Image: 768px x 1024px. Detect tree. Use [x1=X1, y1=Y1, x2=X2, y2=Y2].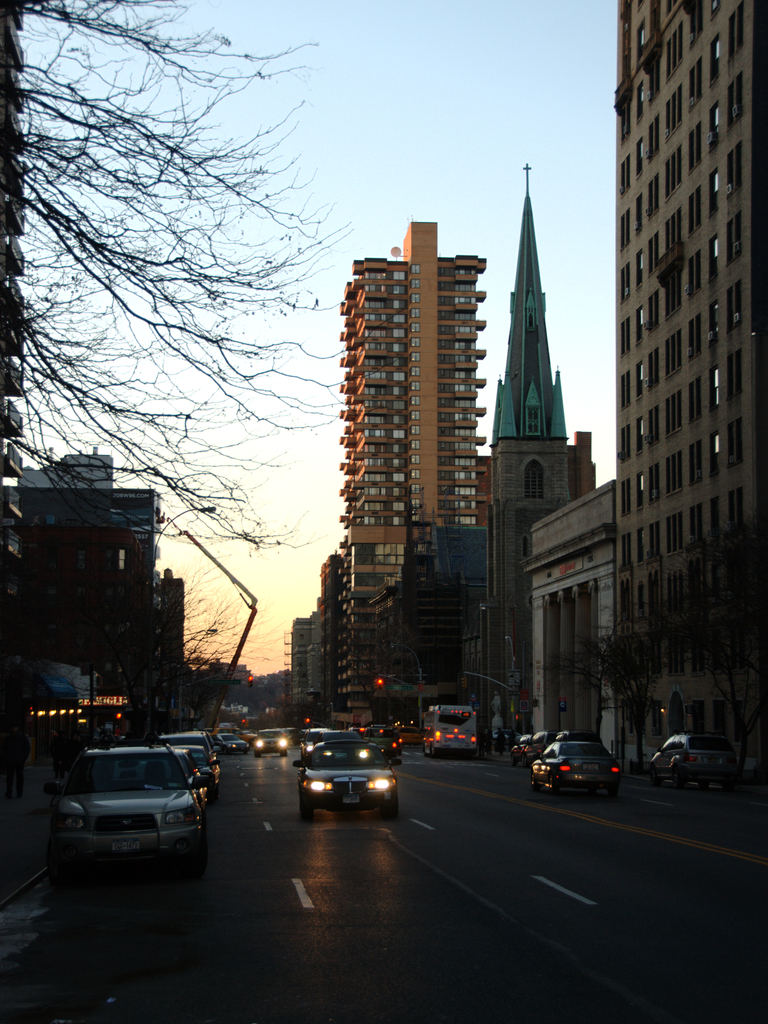
[x1=0, y1=0, x2=366, y2=685].
